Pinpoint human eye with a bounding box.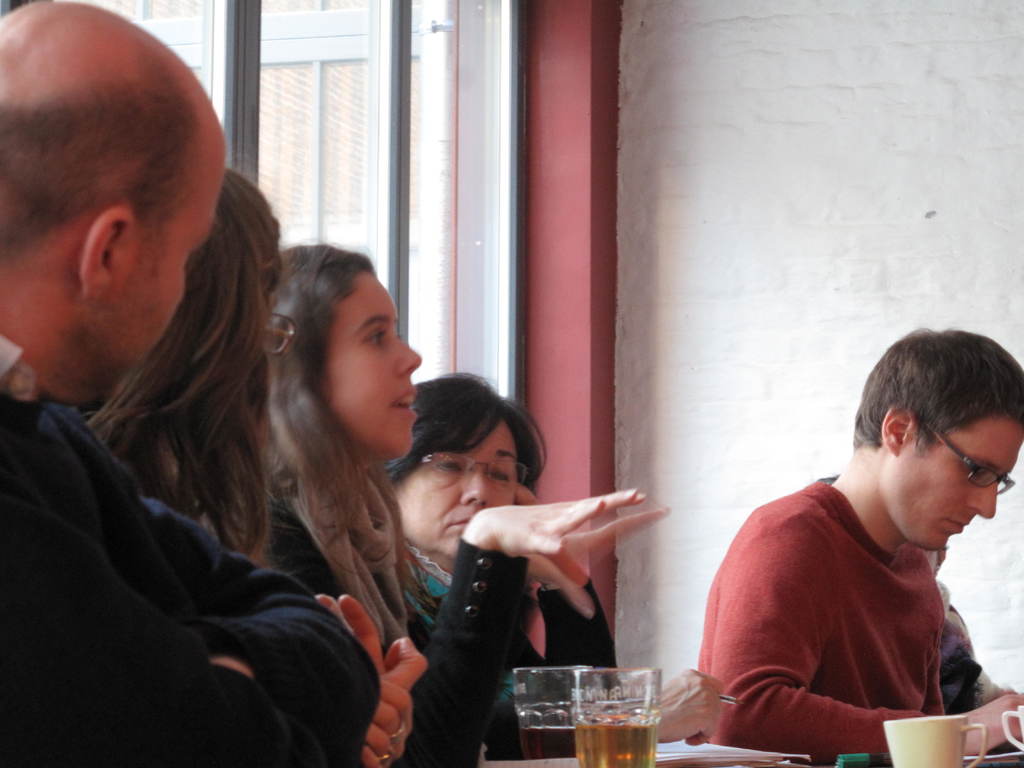
(367, 328, 383, 345).
